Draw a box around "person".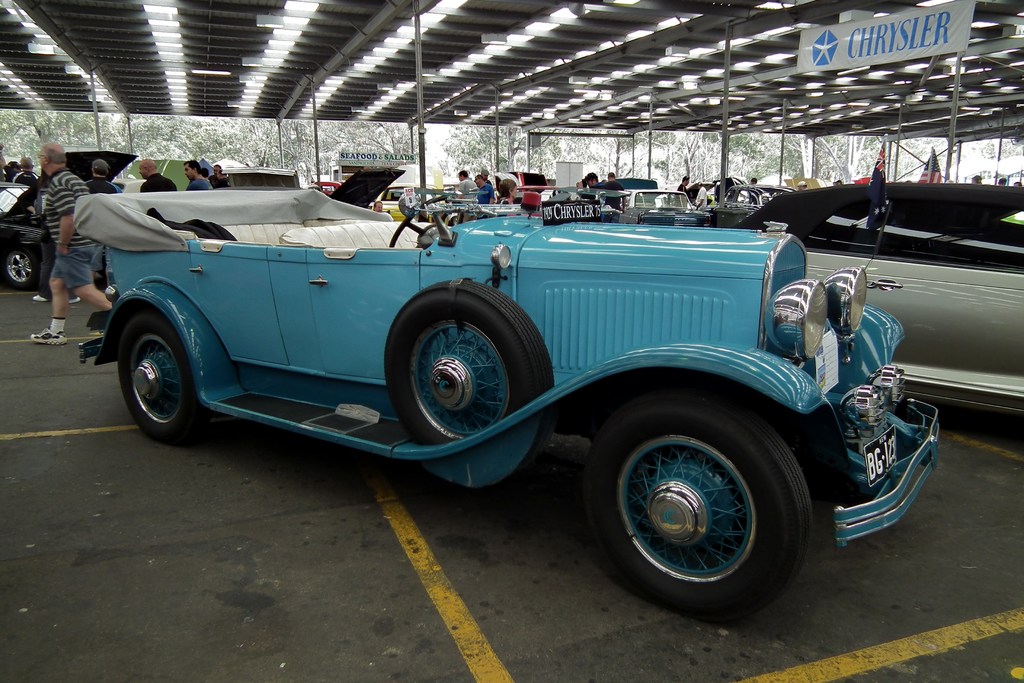
[x1=83, y1=151, x2=119, y2=197].
